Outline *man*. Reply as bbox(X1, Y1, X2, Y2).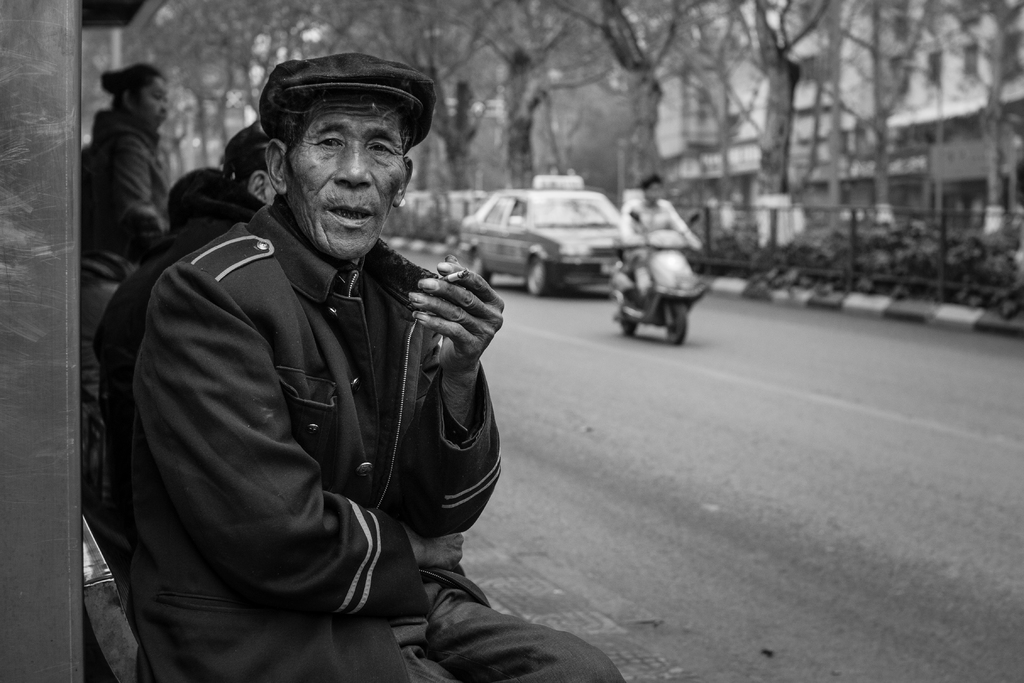
bbox(124, 49, 628, 682).
